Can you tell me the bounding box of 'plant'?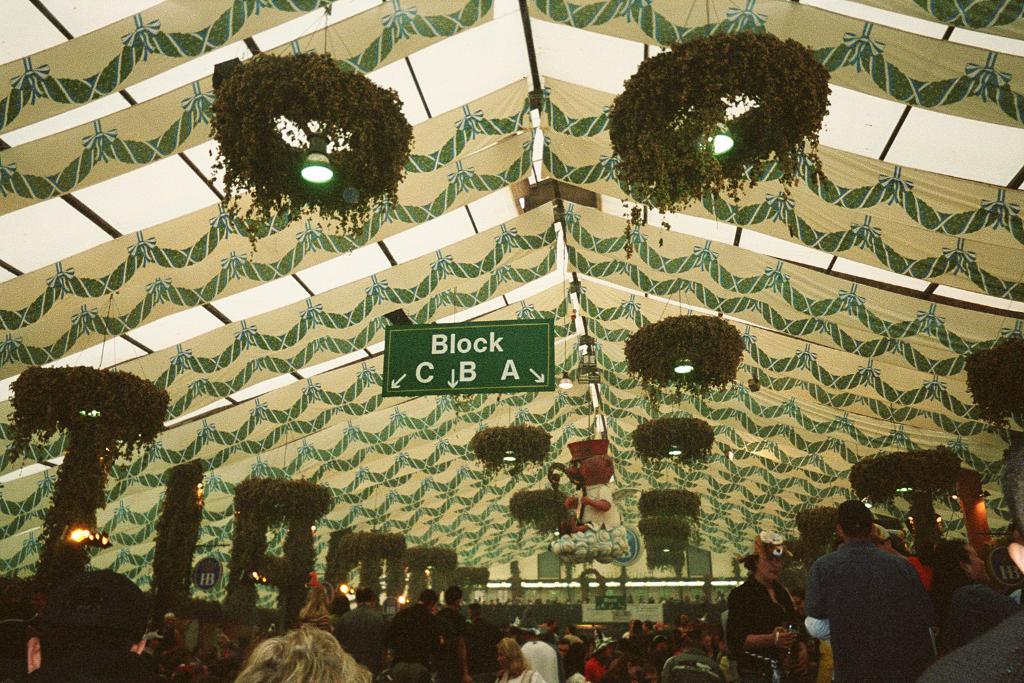
(588,21,849,194).
